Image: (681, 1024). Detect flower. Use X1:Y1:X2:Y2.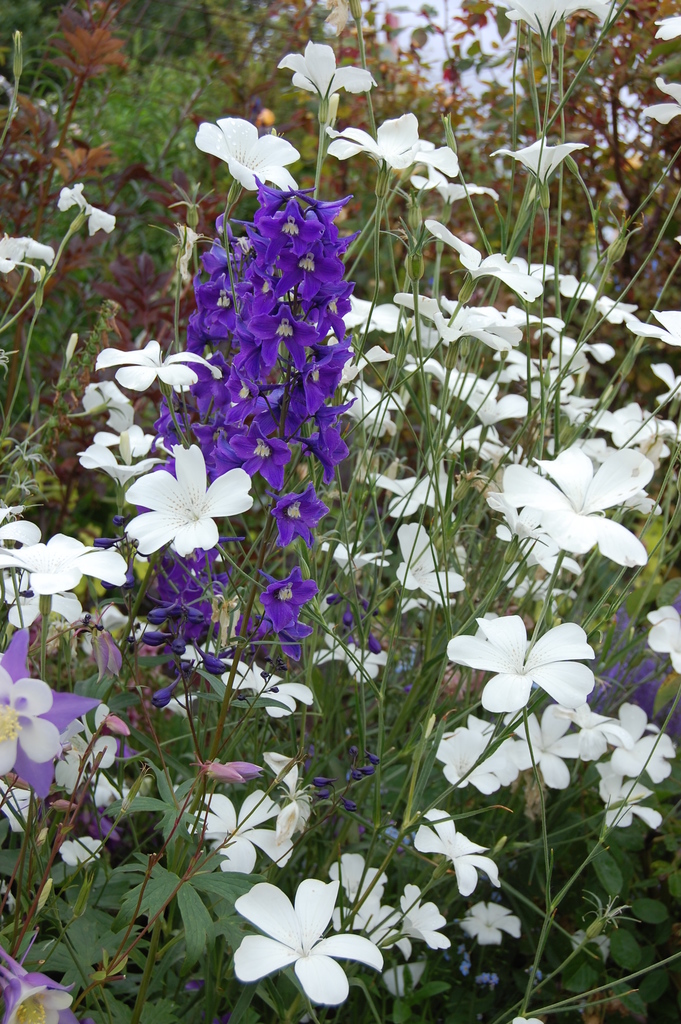
77:375:140:435.
